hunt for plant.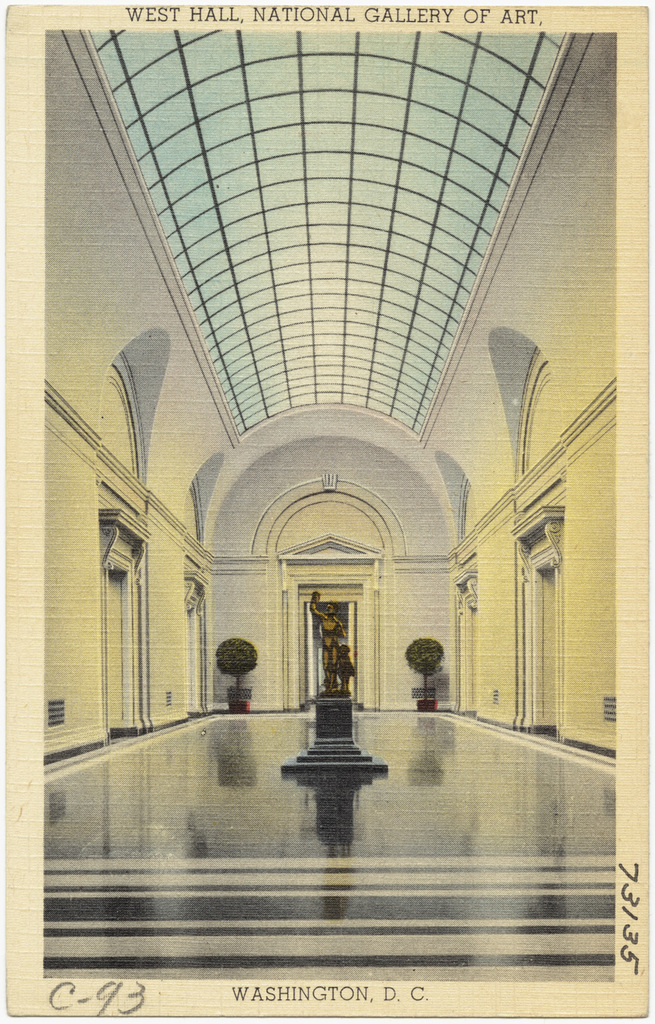
Hunted down at x1=216, y1=640, x2=265, y2=685.
